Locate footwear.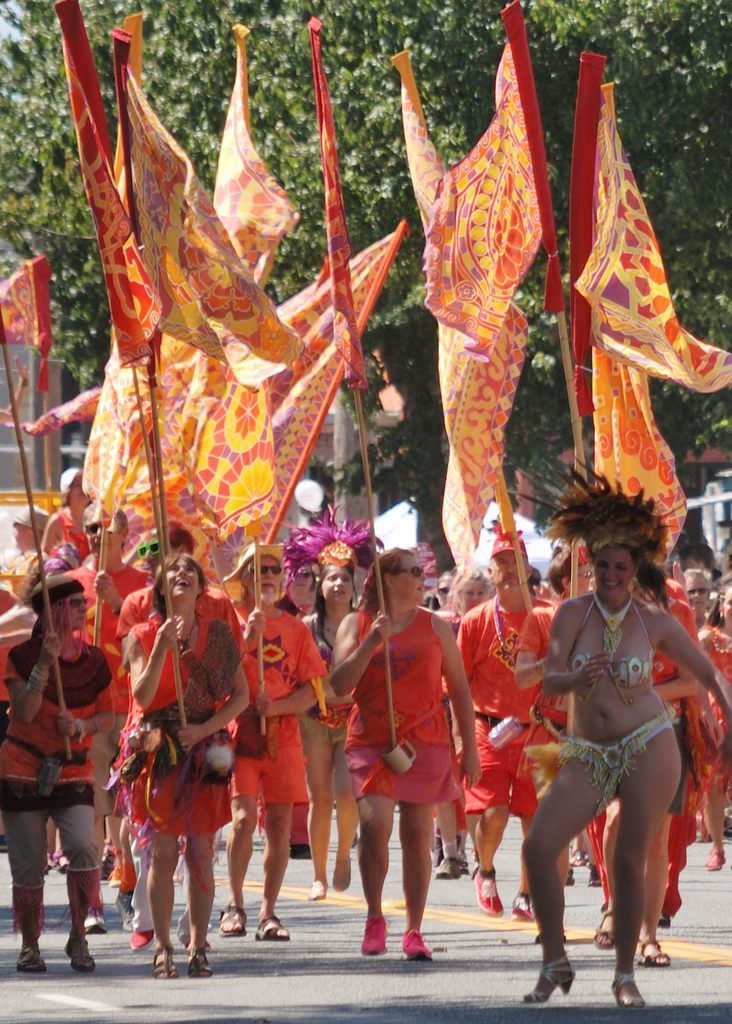
Bounding box: box=[699, 838, 719, 870].
